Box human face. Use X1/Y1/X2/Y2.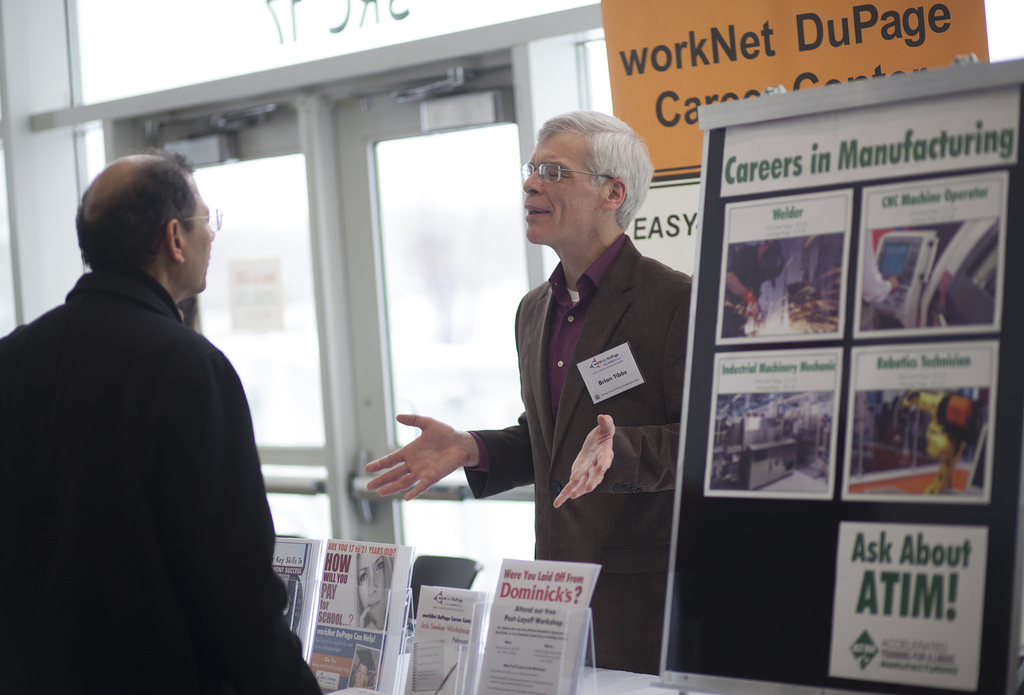
180/176/215/291.
